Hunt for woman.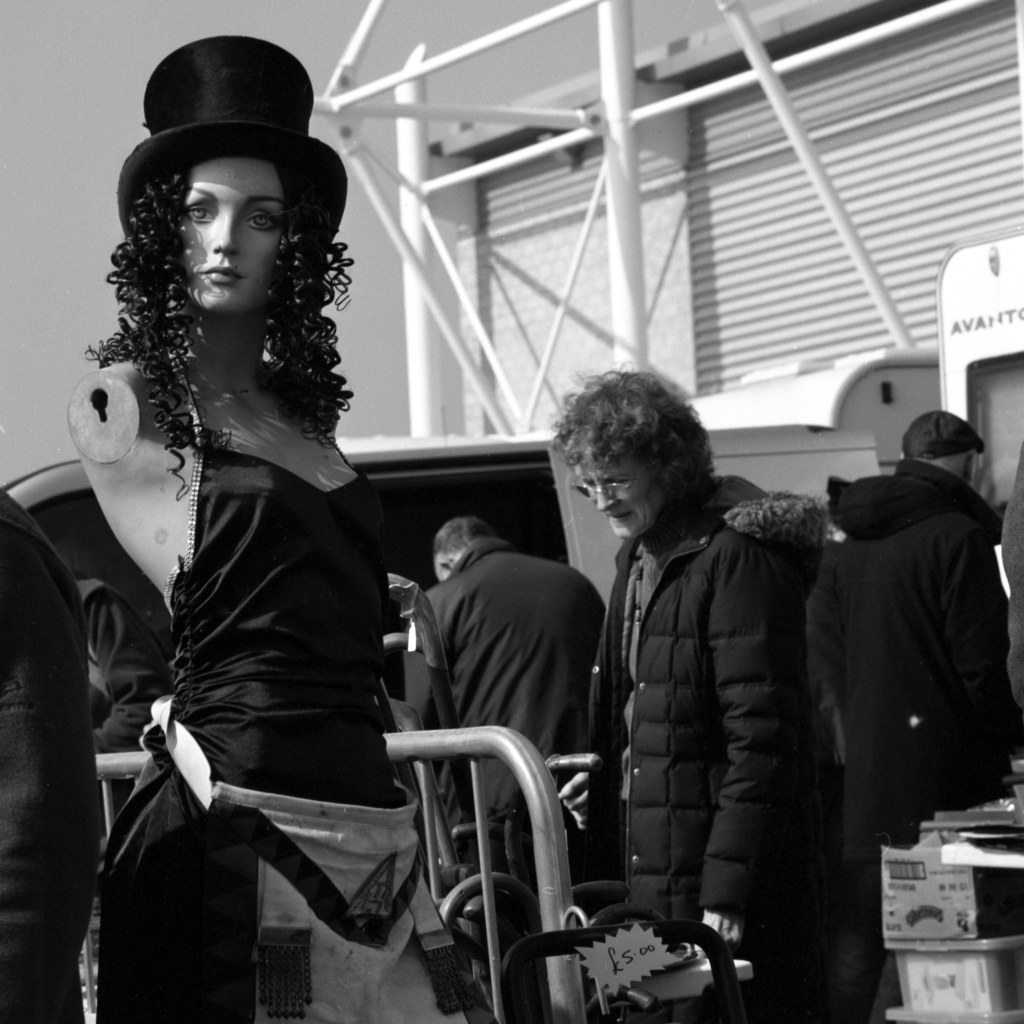
Hunted down at [65,14,458,1023].
